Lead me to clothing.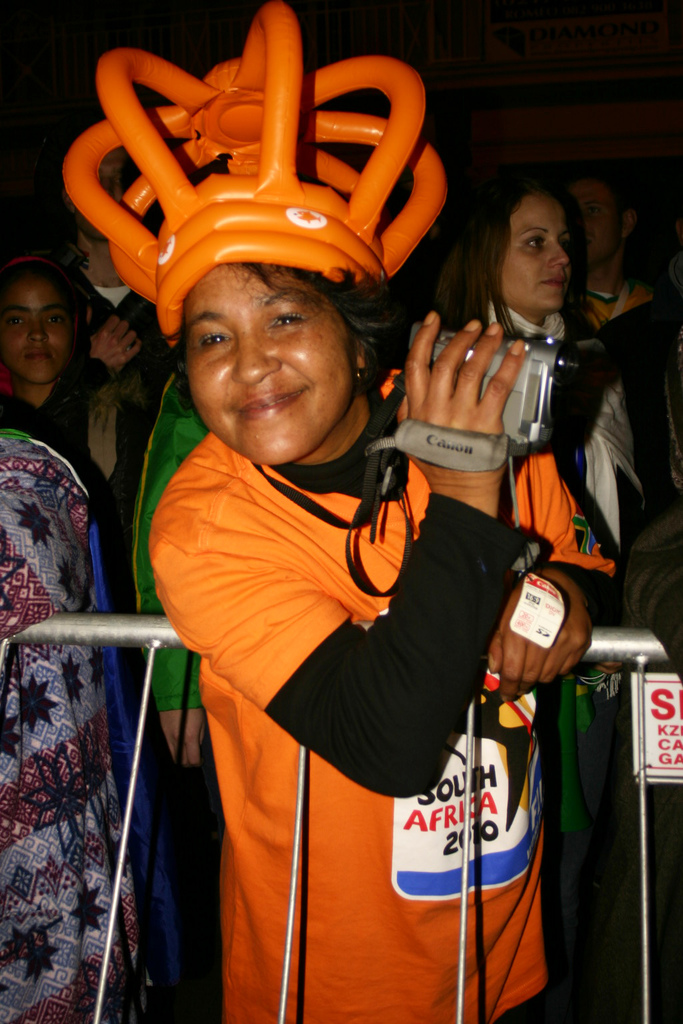
Lead to 141, 405, 580, 1023.
